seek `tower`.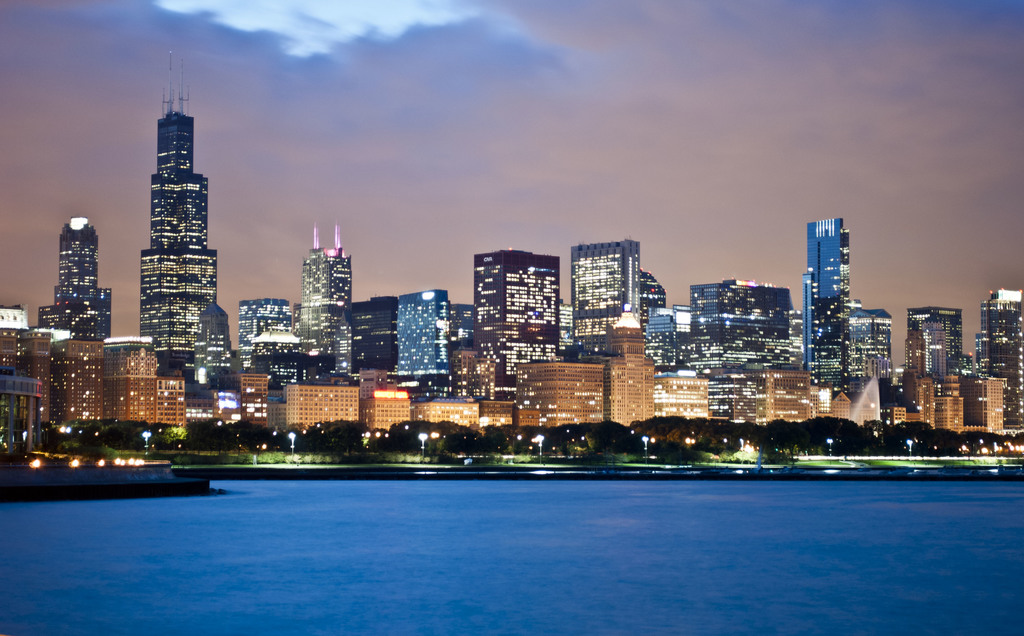
[565, 241, 644, 361].
